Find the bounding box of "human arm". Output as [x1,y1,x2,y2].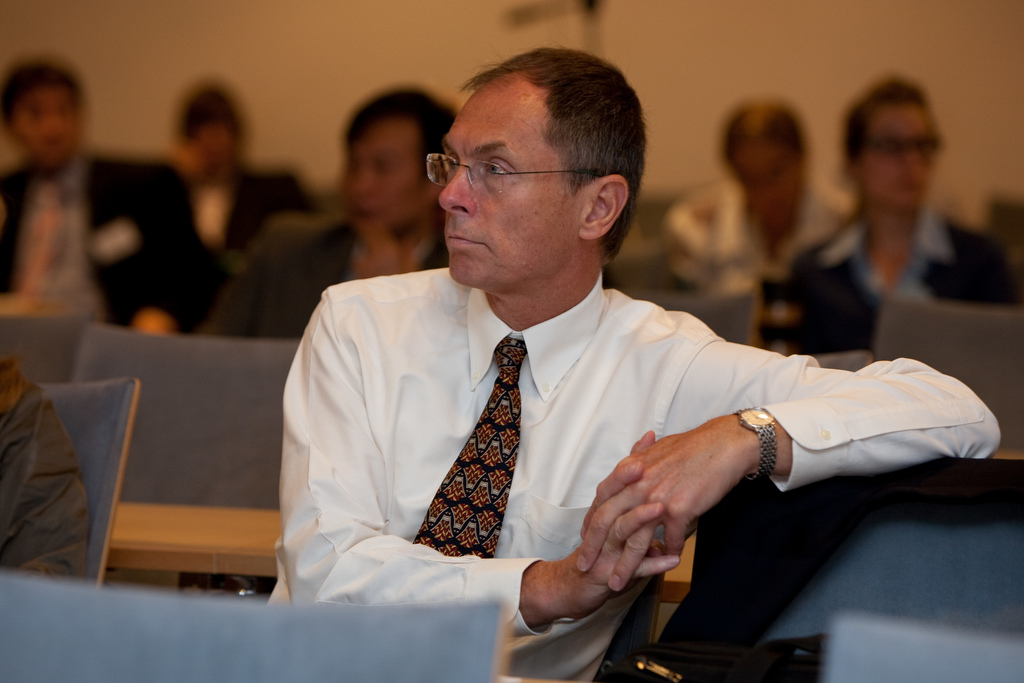
[575,340,1002,591].
